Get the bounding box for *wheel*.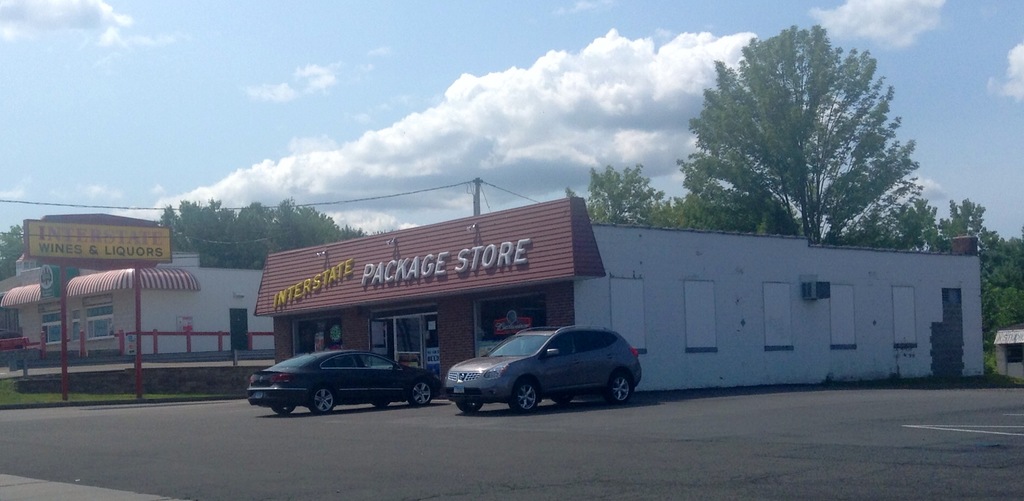
l=410, t=380, r=431, b=406.
